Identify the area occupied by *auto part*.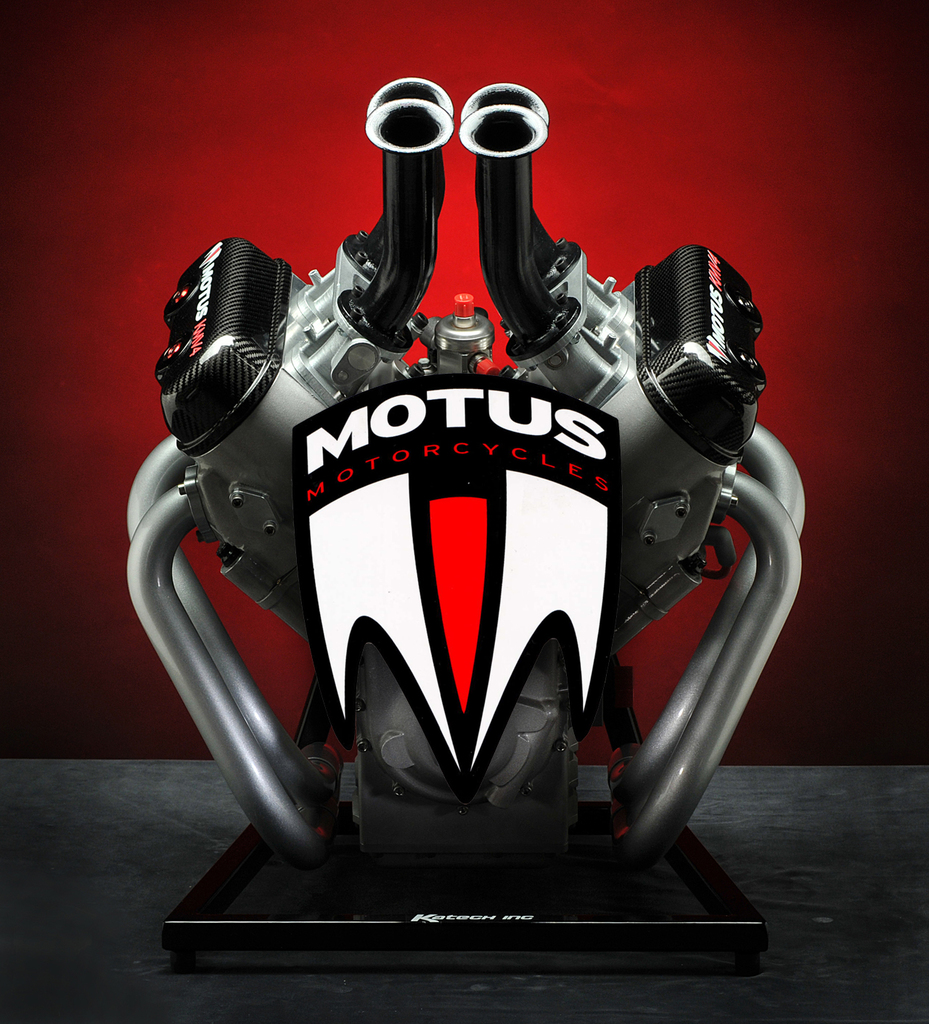
Area: [124, 77, 810, 879].
